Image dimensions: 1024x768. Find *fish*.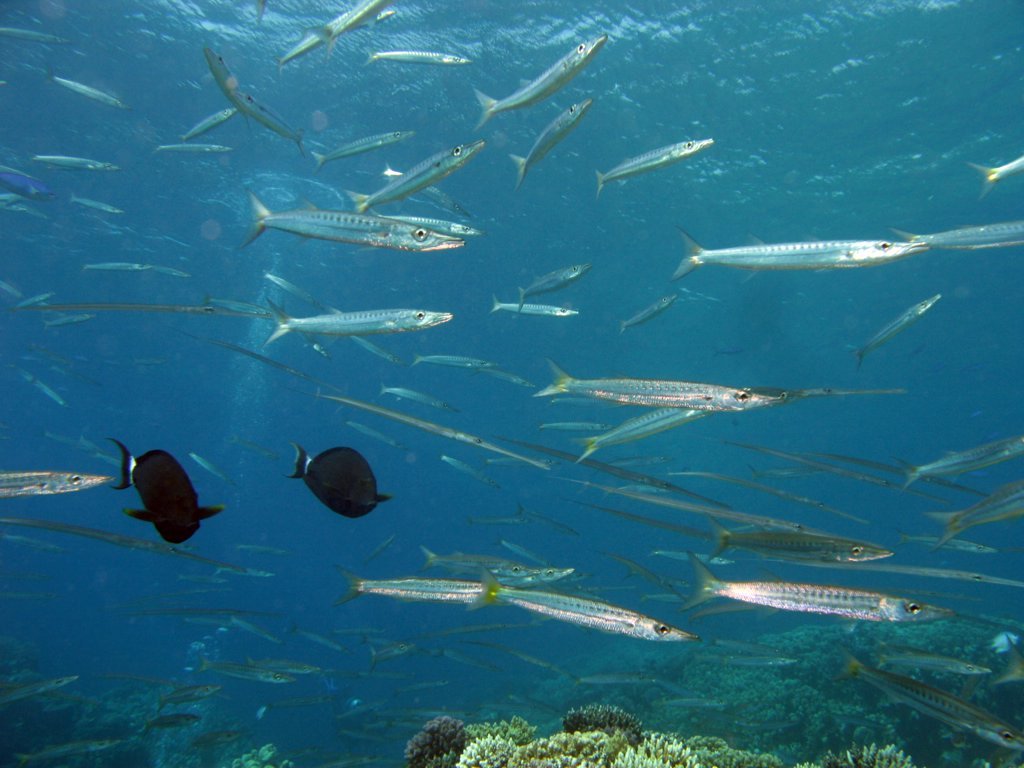
468, 370, 529, 384.
